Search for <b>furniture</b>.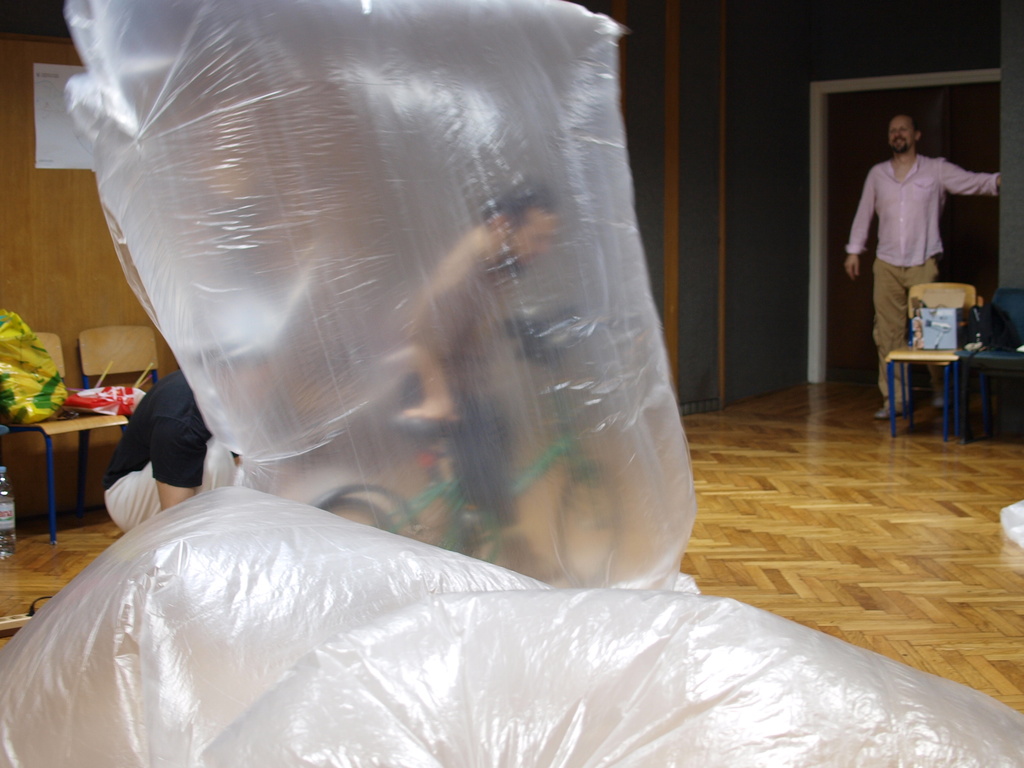
Found at 0, 333, 129, 547.
